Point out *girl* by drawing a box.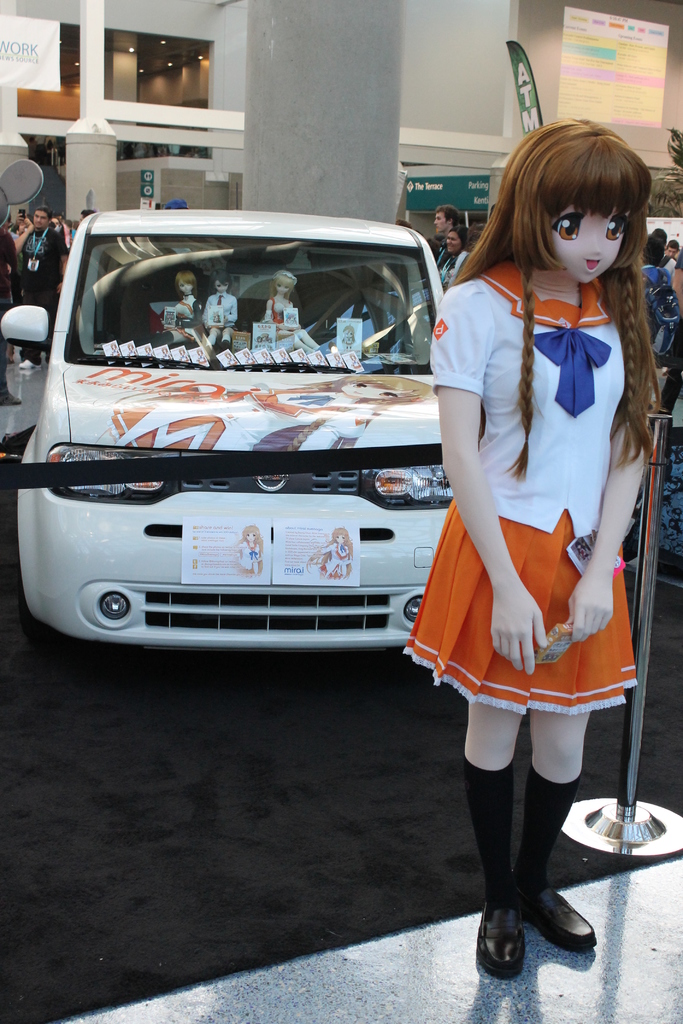
bbox=(404, 120, 638, 977).
